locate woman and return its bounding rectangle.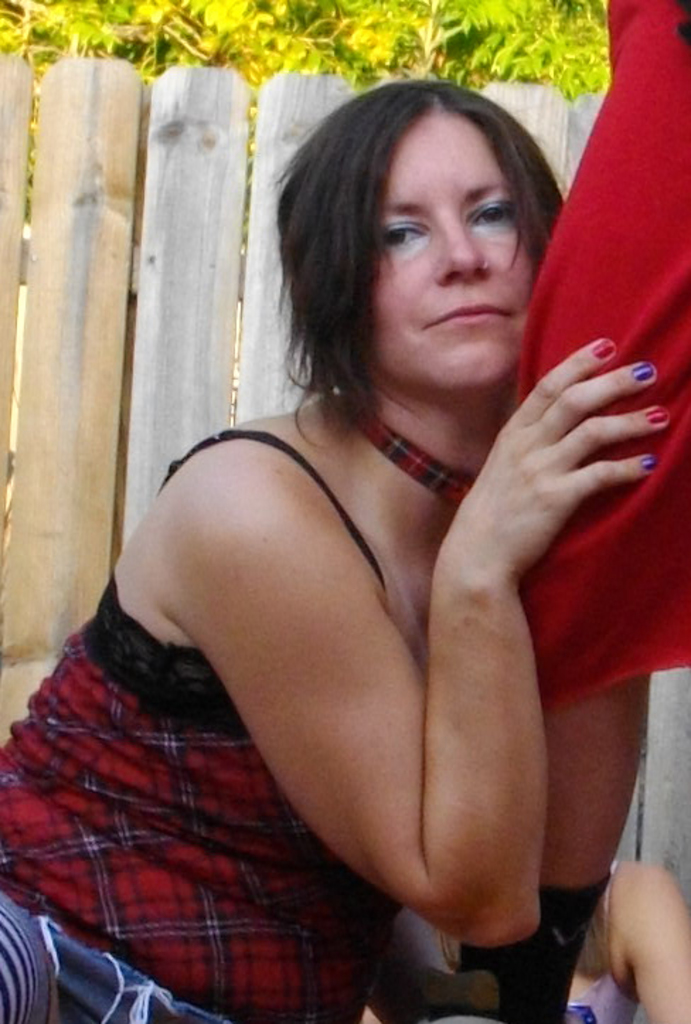
x1=68, y1=3, x2=644, y2=1001.
